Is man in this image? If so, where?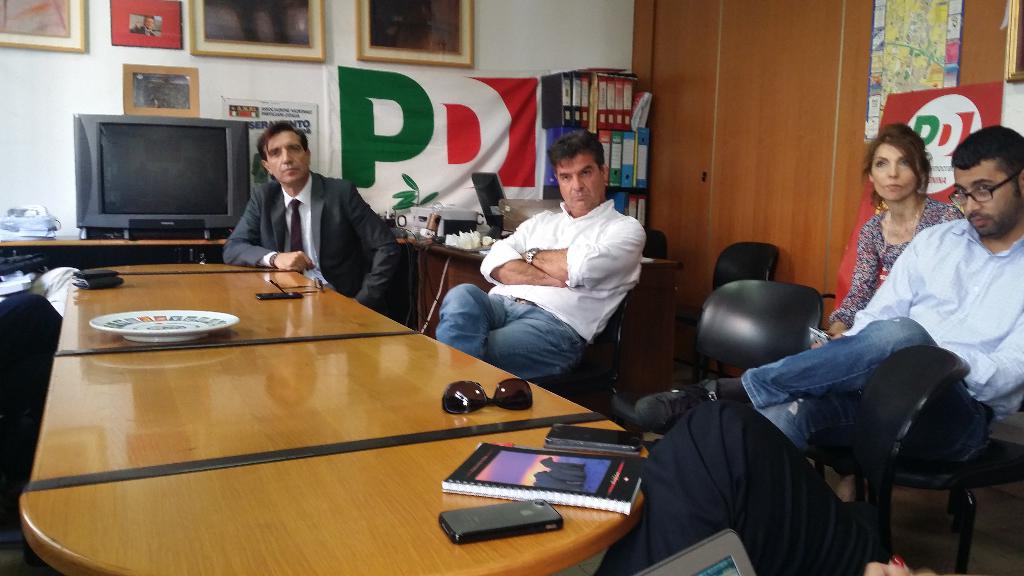
Yes, at [633, 125, 1023, 477].
